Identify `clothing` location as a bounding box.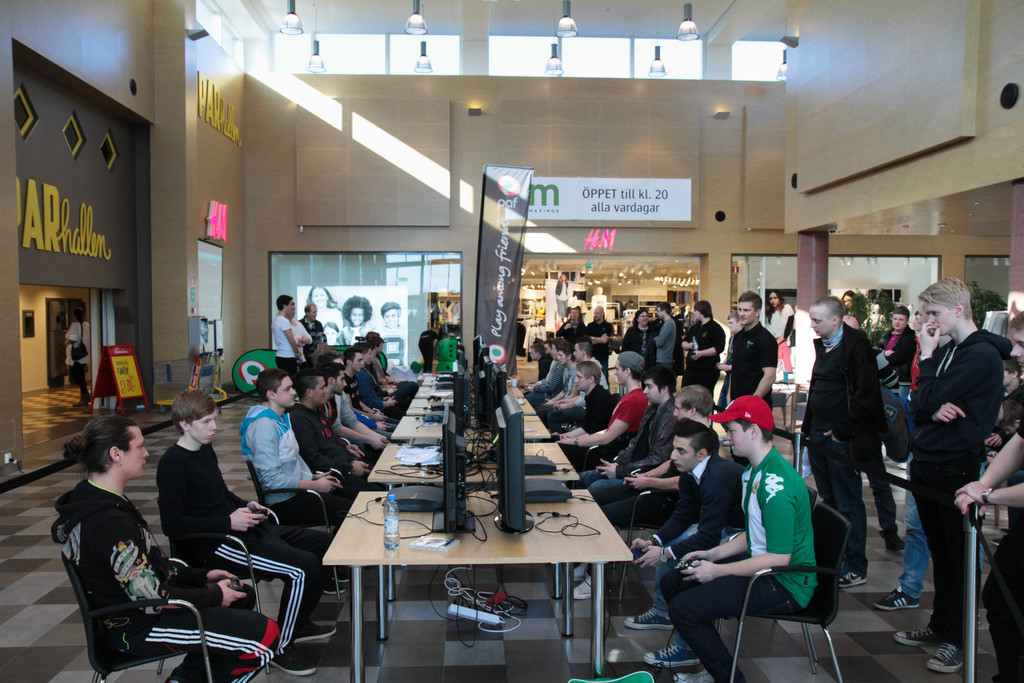
560,383,650,474.
